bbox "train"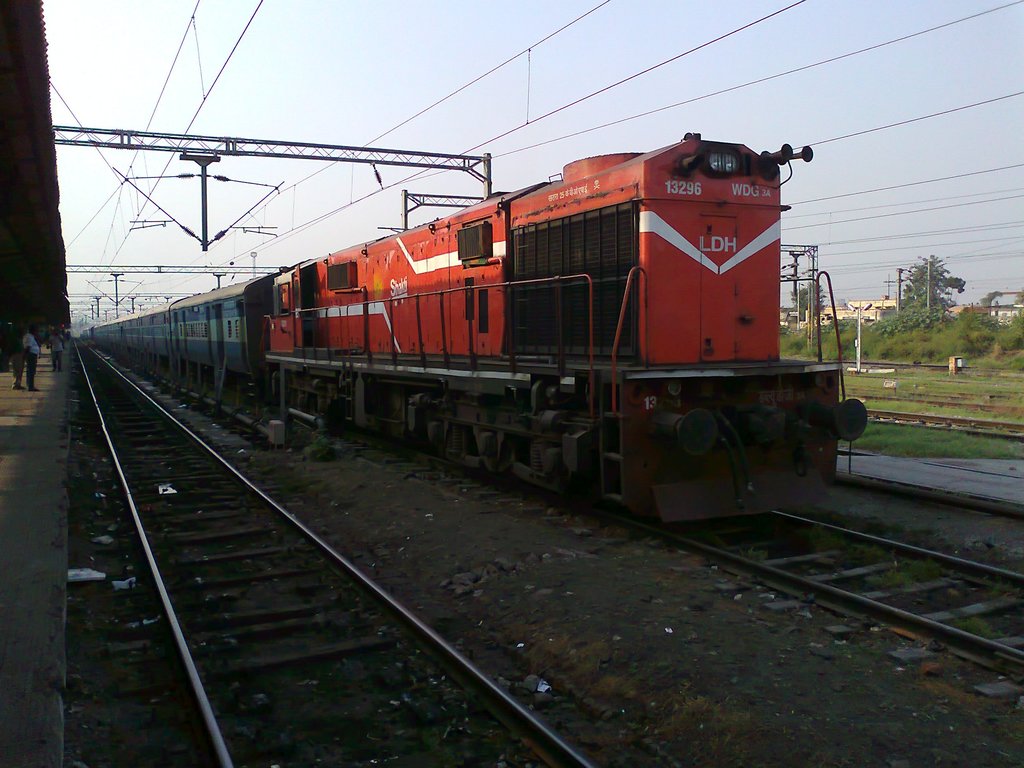
crop(81, 129, 865, 531)
